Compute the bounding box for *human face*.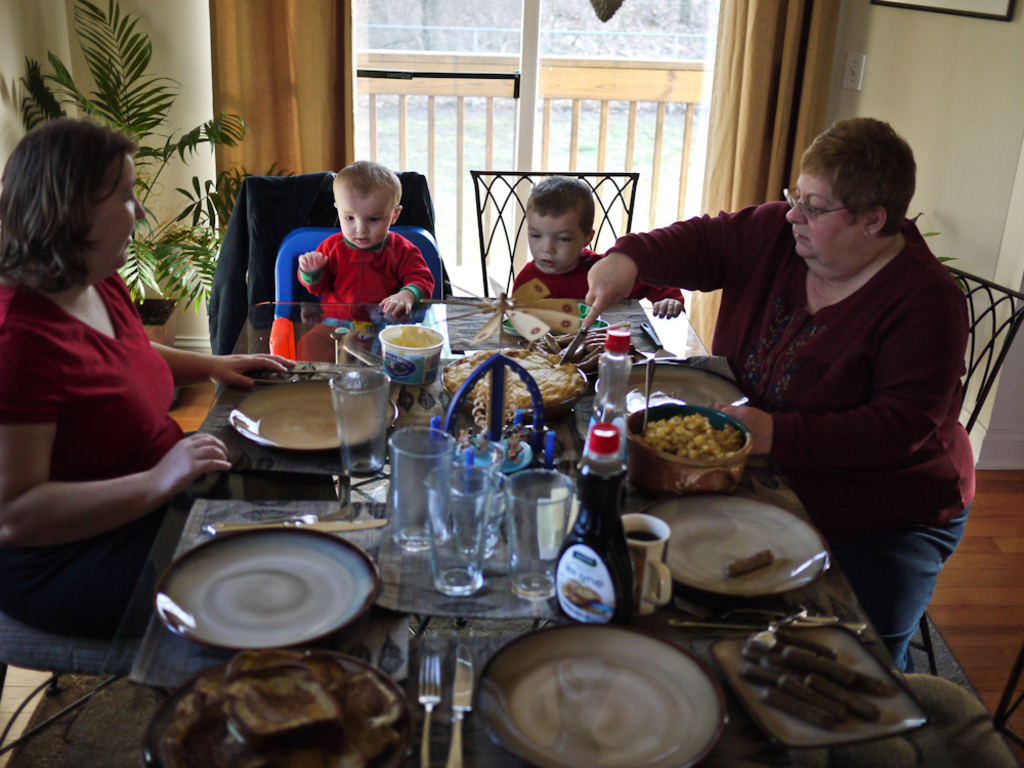
detection(336, 188, 393, 252).
